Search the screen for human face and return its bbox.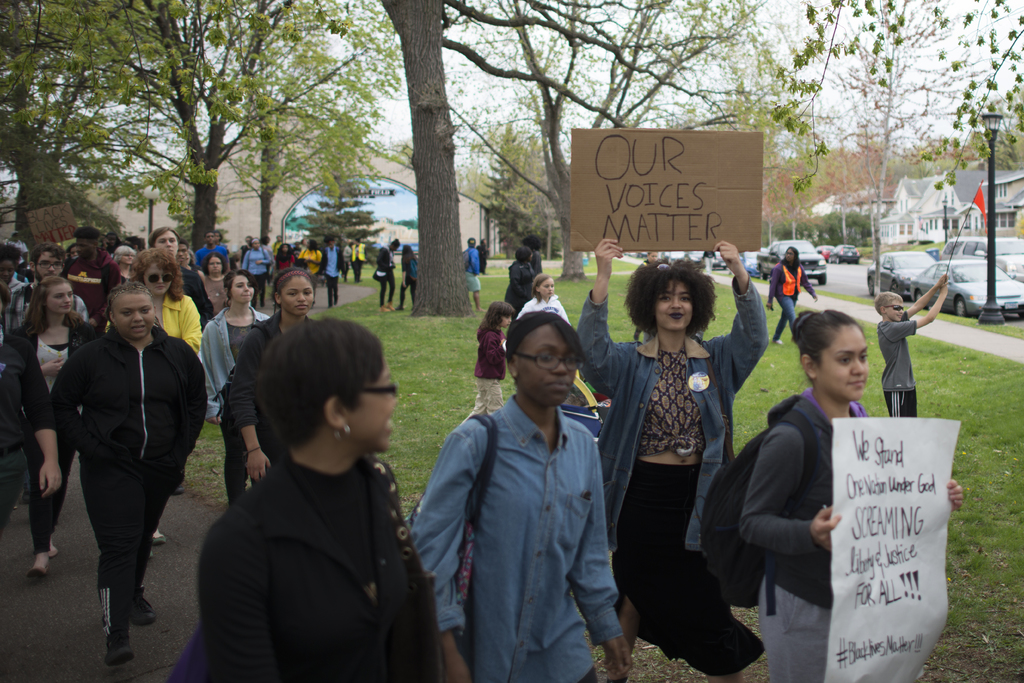
Found: Rect(343, 368, 399, 454).
